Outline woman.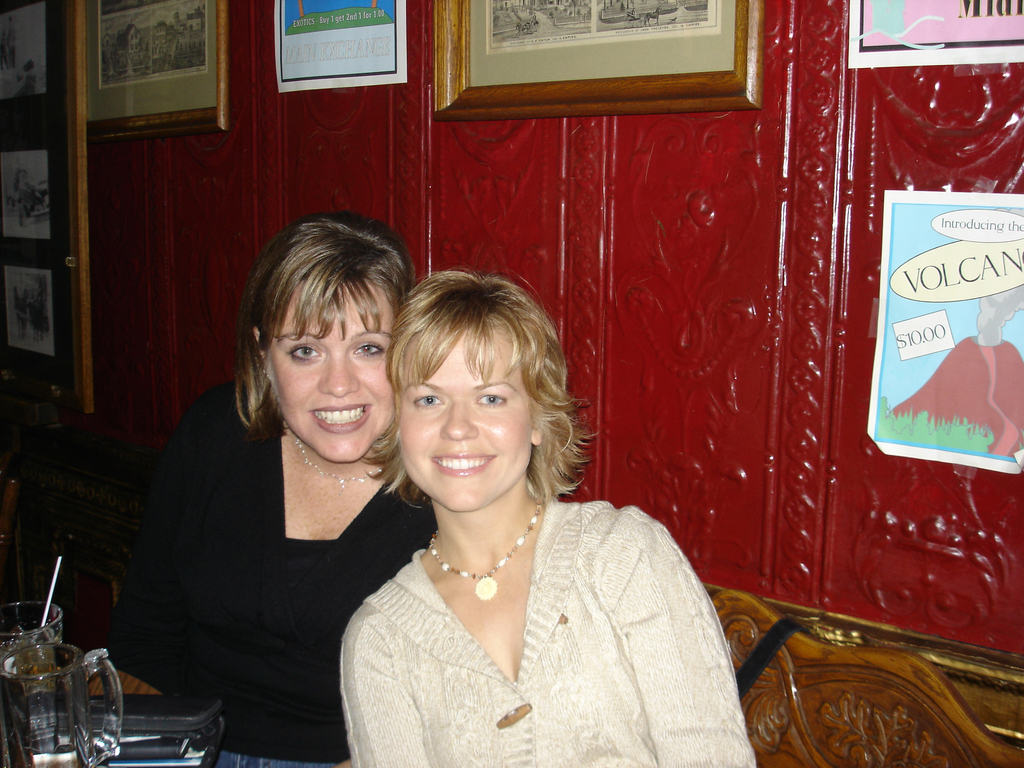
Outline: [326,278,730,762].
